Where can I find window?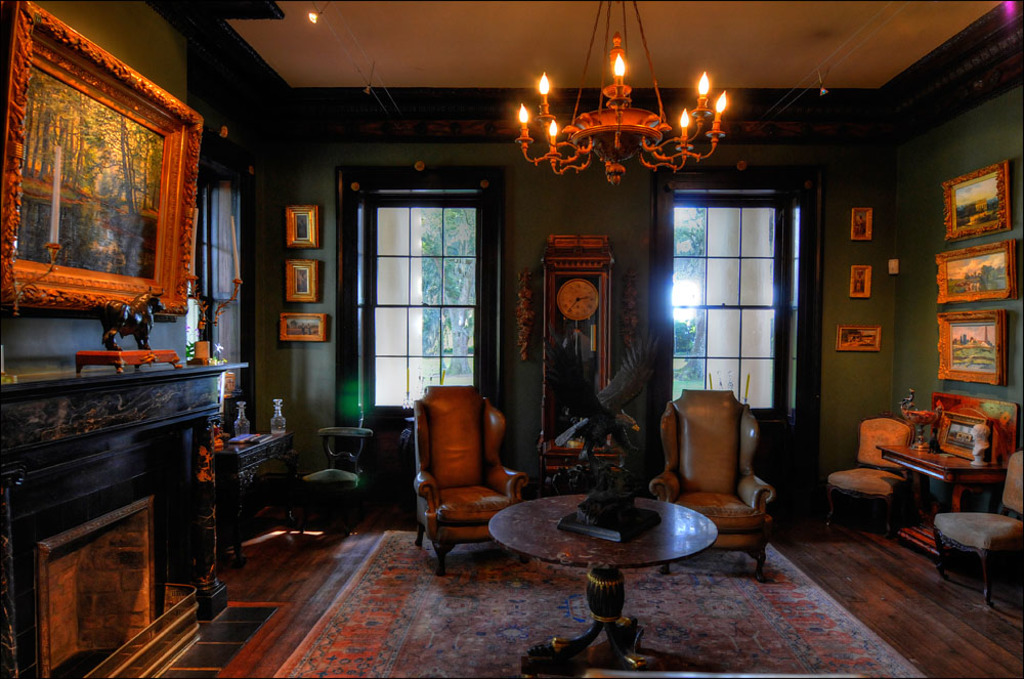
You can find it at locate(332, 143, 505, 421).
